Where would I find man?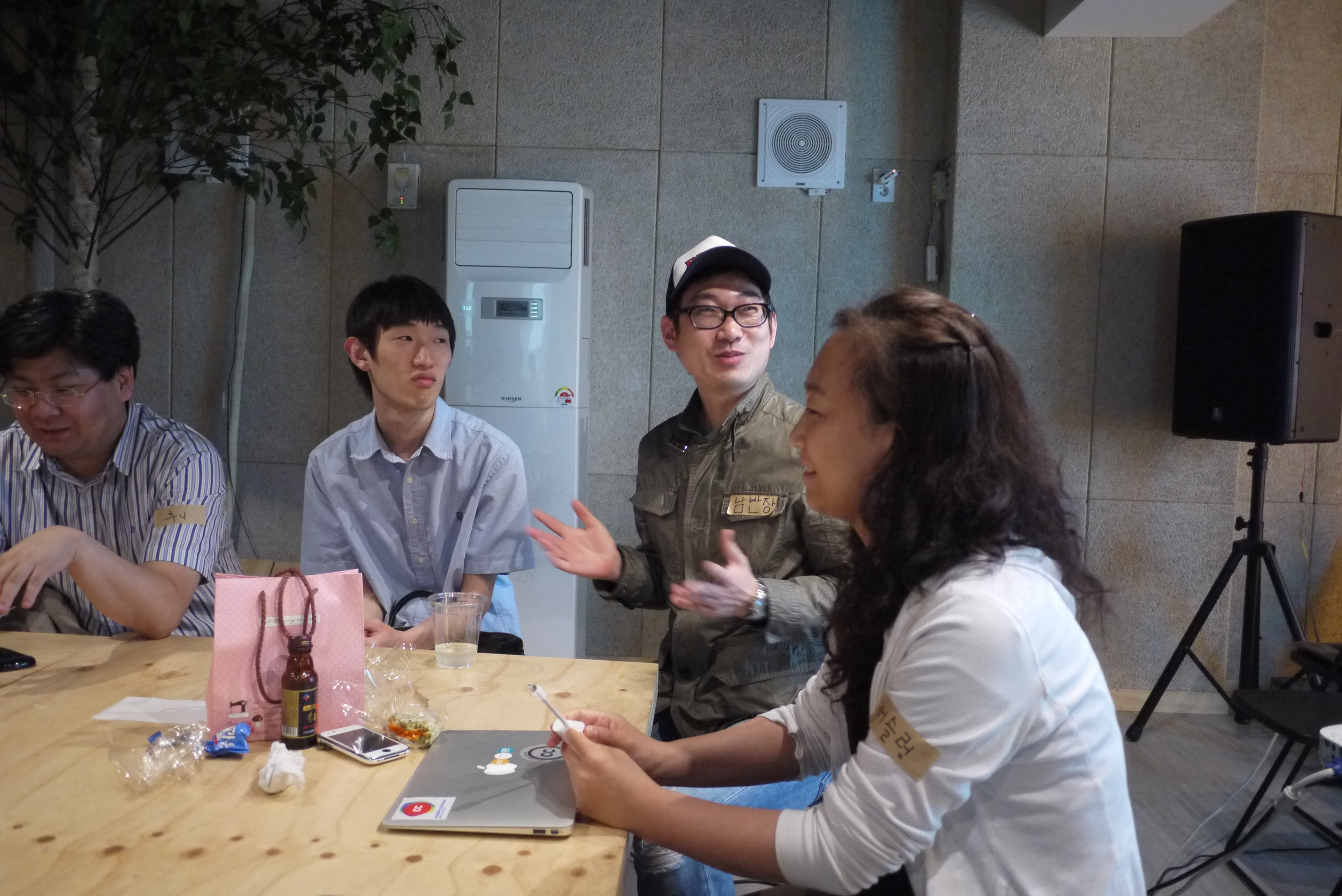
At [172,80,282,300].
